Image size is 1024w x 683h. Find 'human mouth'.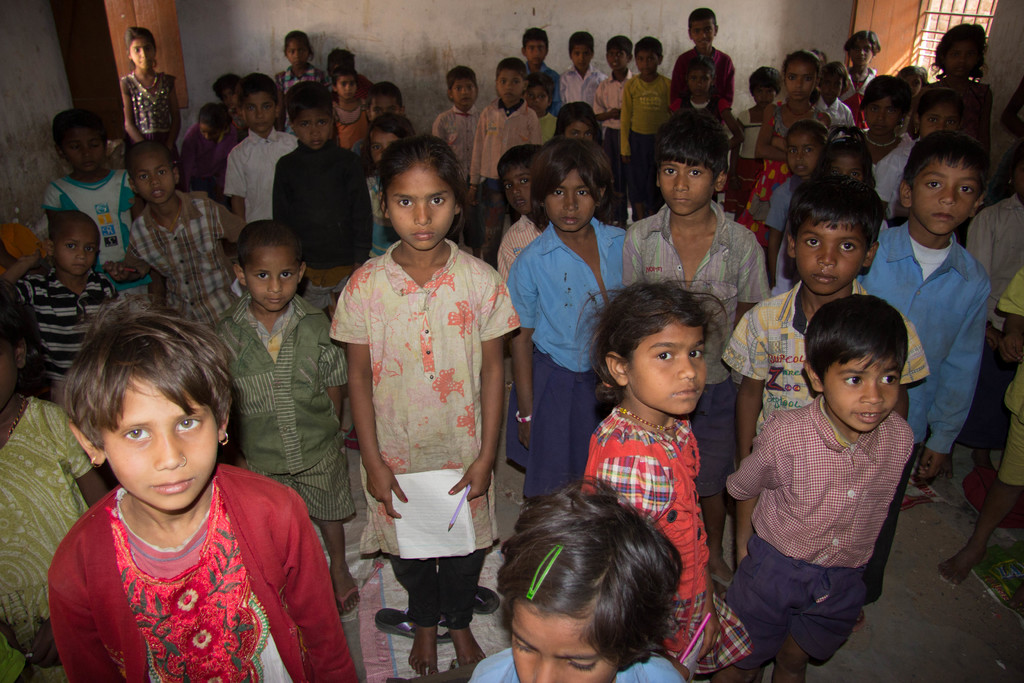
579:62:584:66.
